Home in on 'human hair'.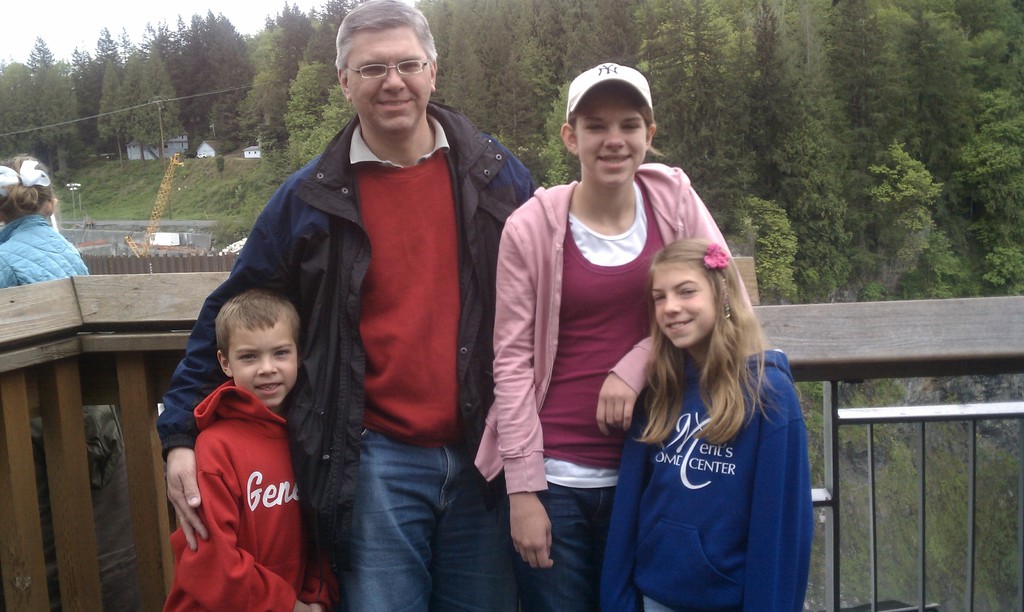
Homed in at <region>623, 83, 653, 141</region>.
